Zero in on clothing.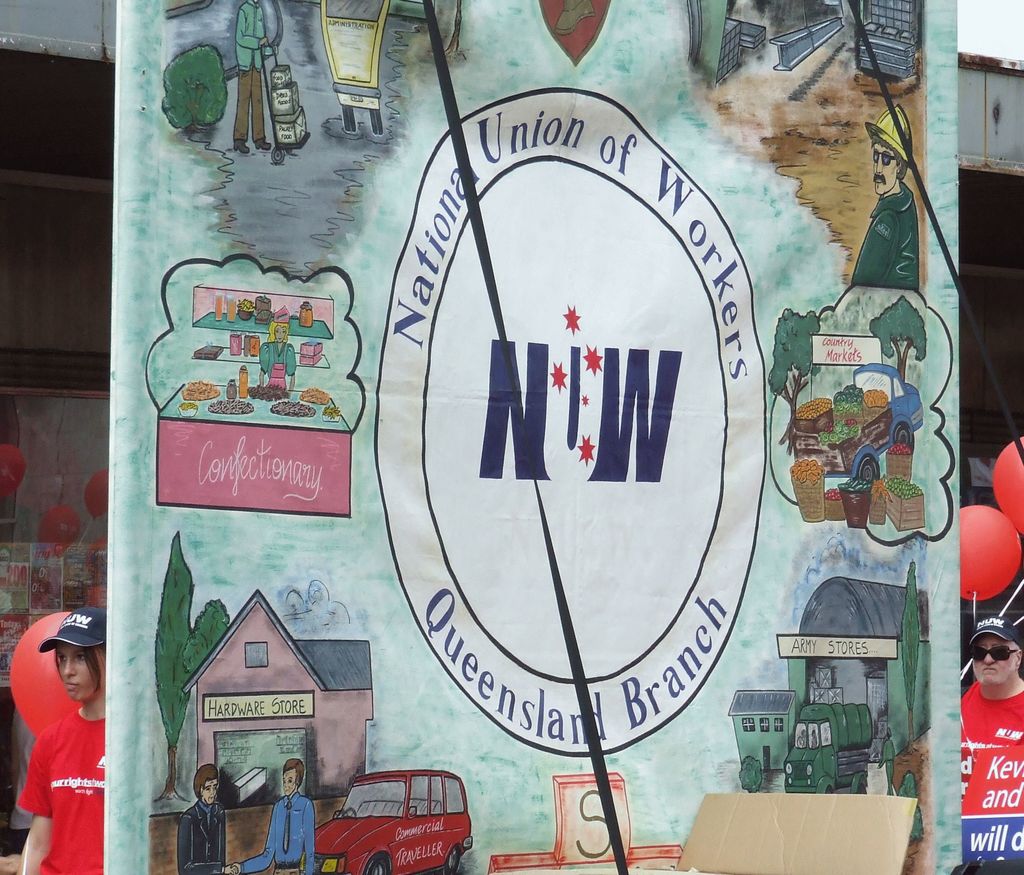
Zeroed in: x1=243 y1=789 x2=318 y2=874.
